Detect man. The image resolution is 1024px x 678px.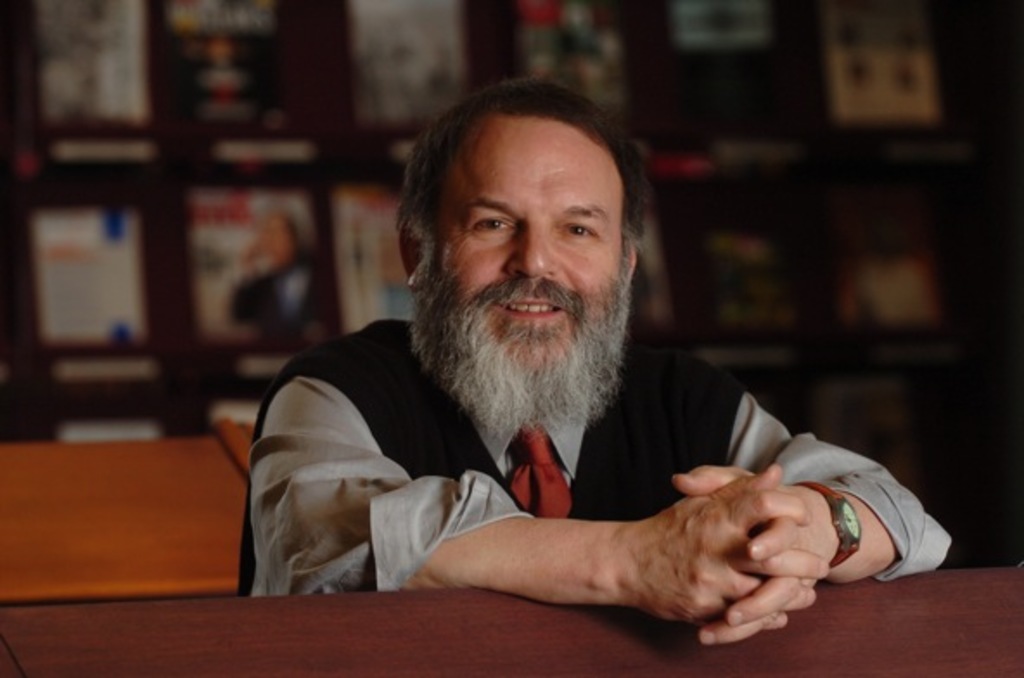
bbox(249, 118, 922, 631).
